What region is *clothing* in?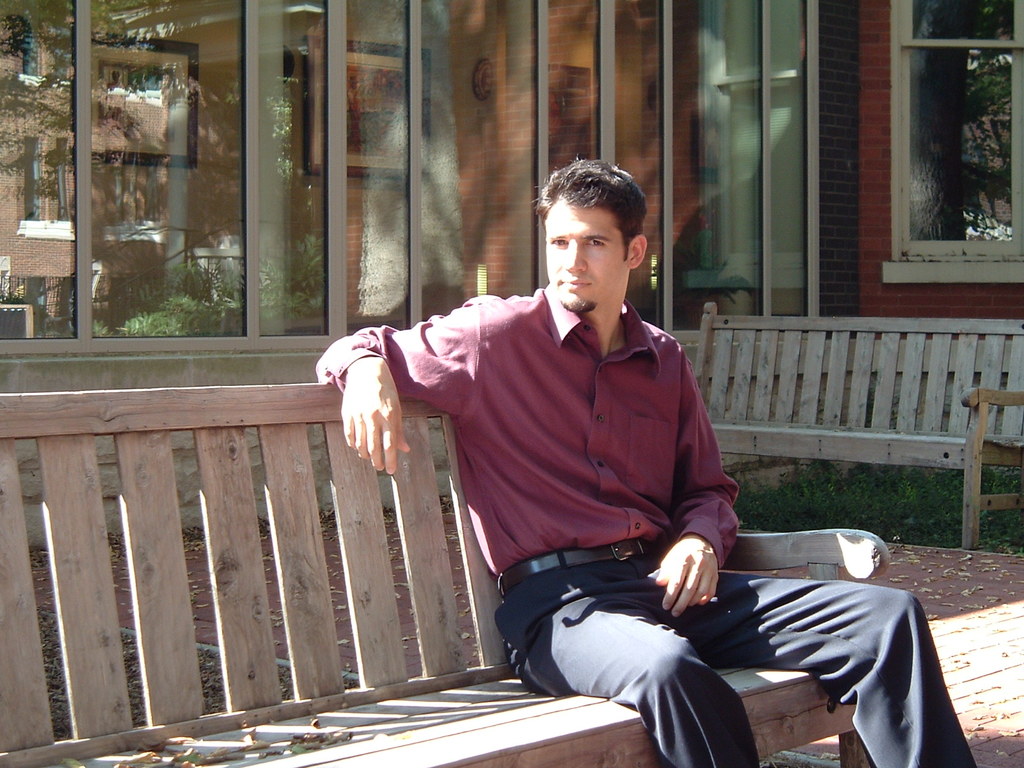
[312,286,978,767].
